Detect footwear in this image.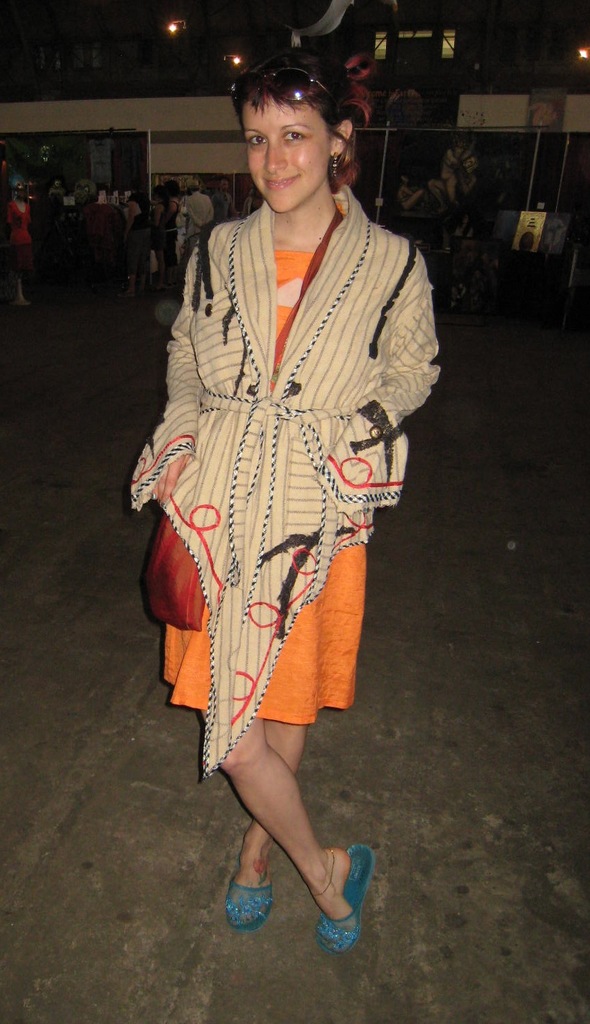
Detection: locate(221, 874, 272, 932).
